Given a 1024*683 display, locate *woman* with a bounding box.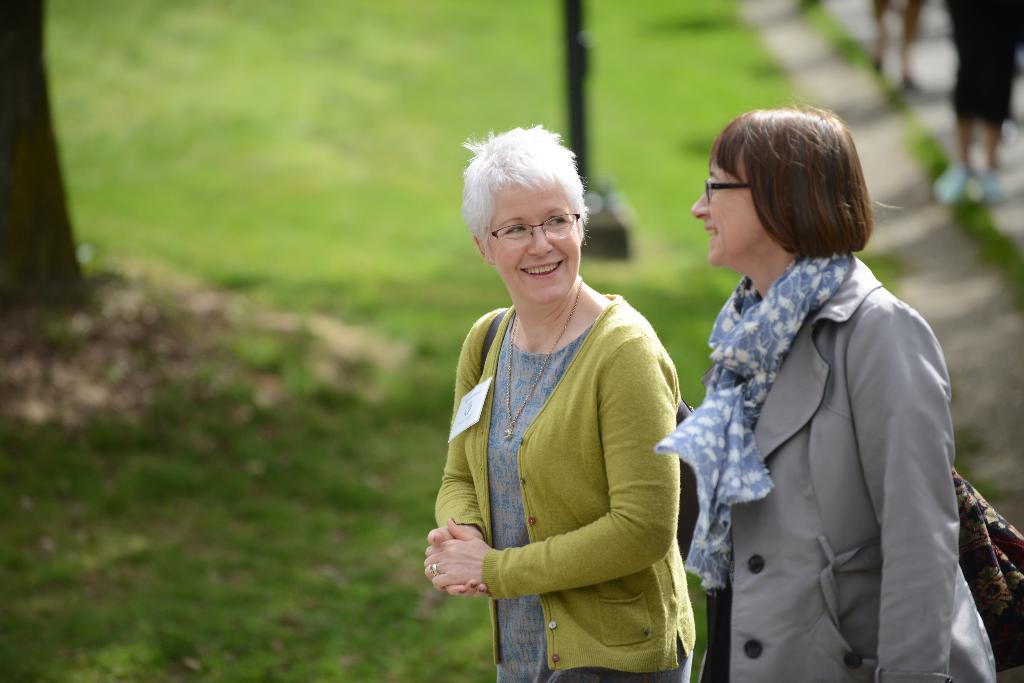
Located: <bbox>424, 134, 696, 682</bbox>.
